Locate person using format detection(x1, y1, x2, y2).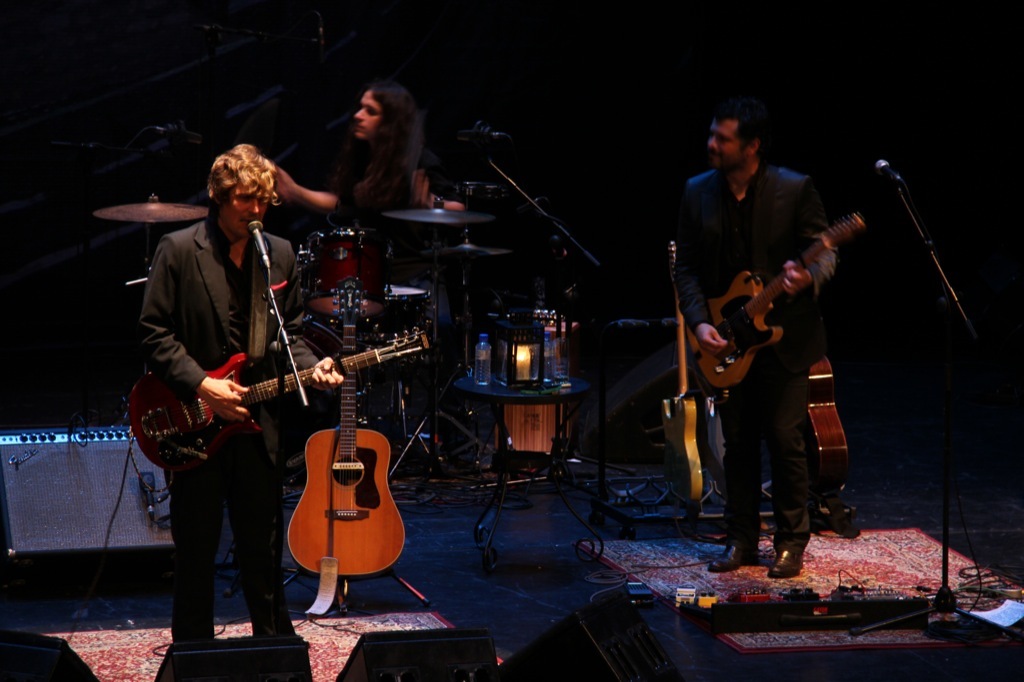
detection(271, 74, 459, 382).
